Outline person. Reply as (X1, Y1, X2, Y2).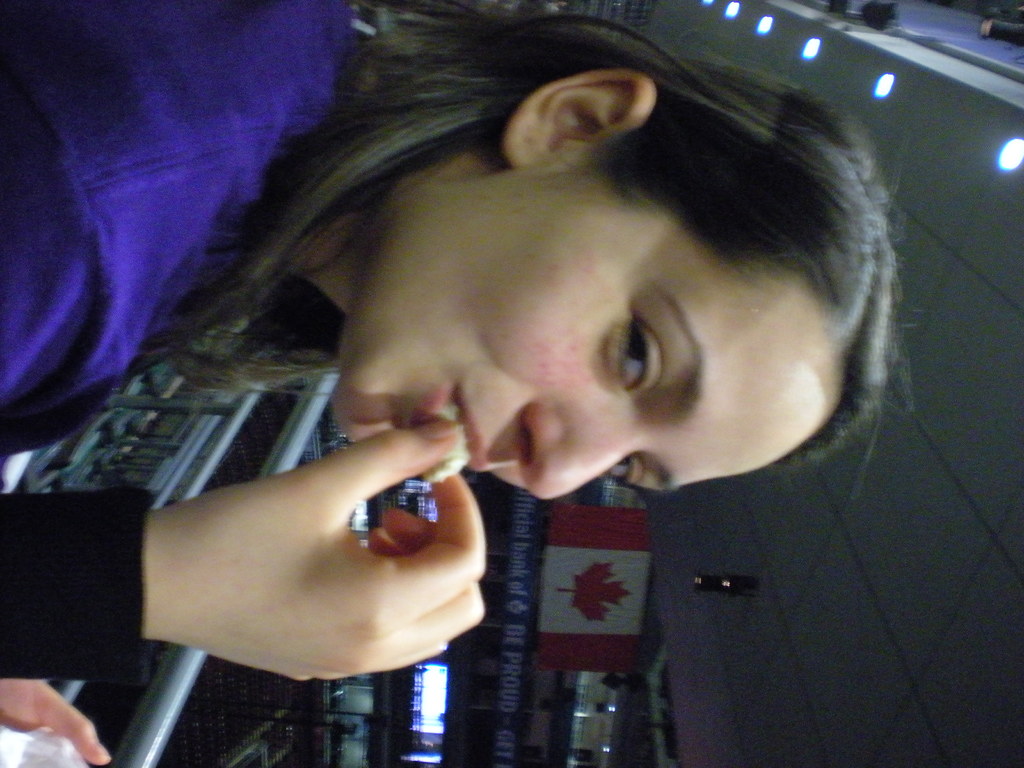
(0, 0, 932, 767).
